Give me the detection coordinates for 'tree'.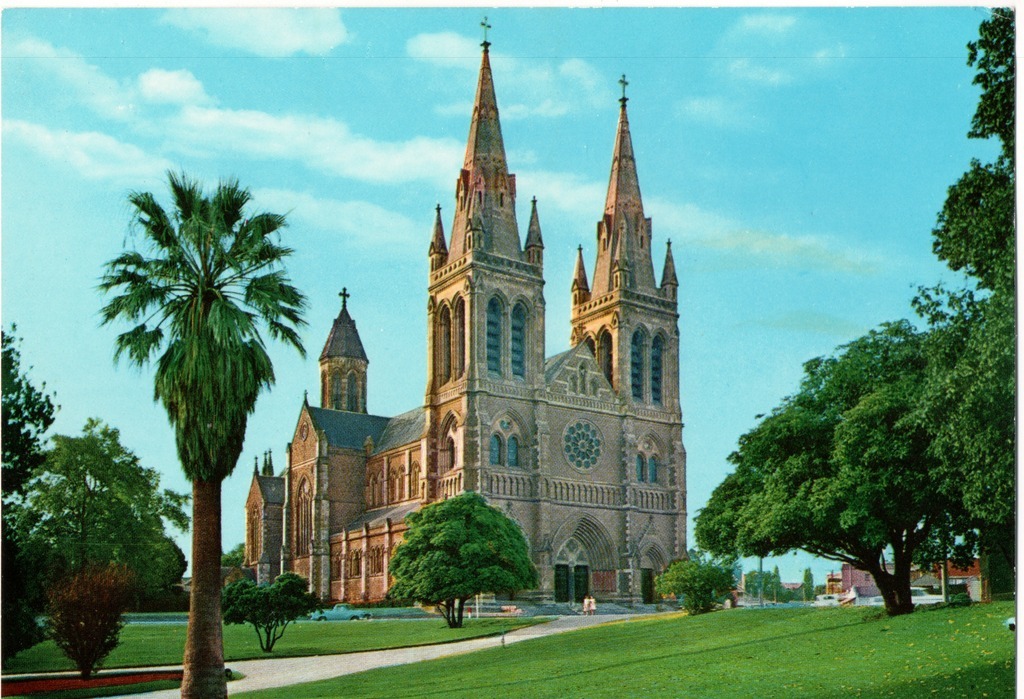
[377, 487, 535, 636].
